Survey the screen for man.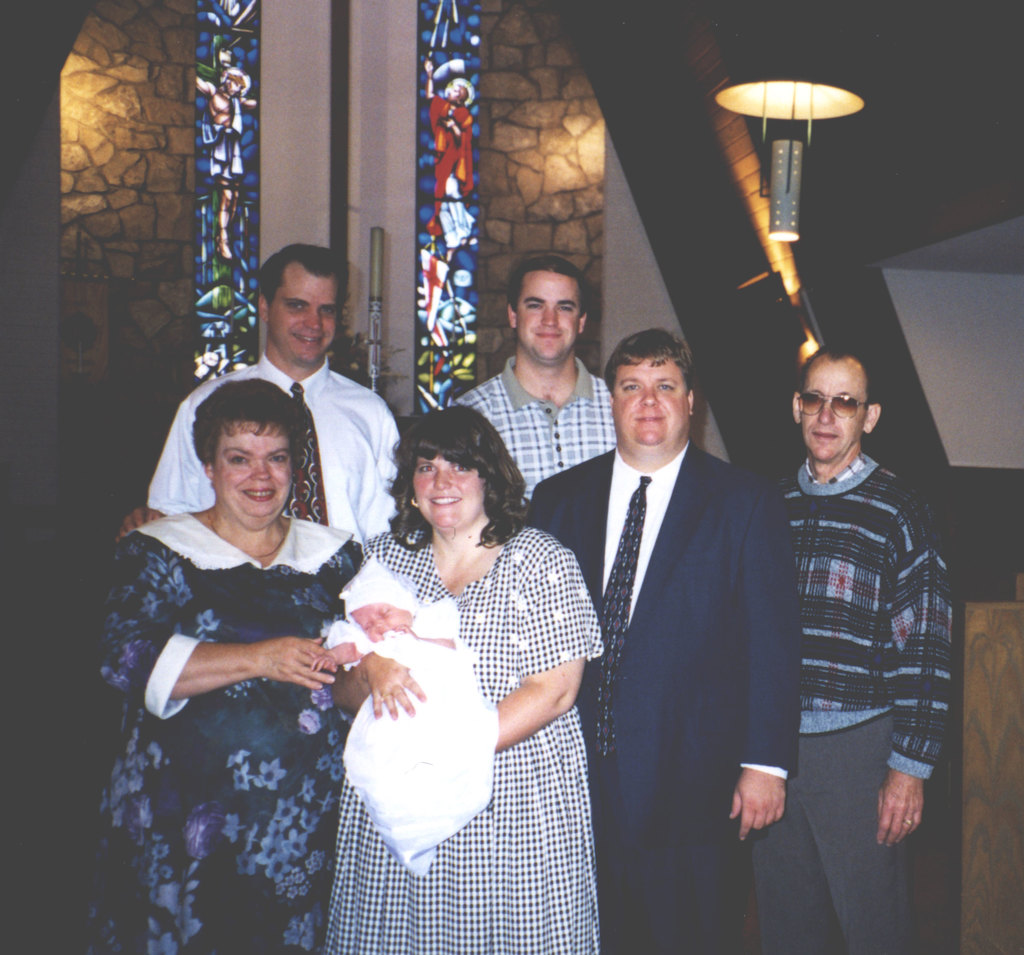
Survey found: crop(526, 268, 787, 942).
